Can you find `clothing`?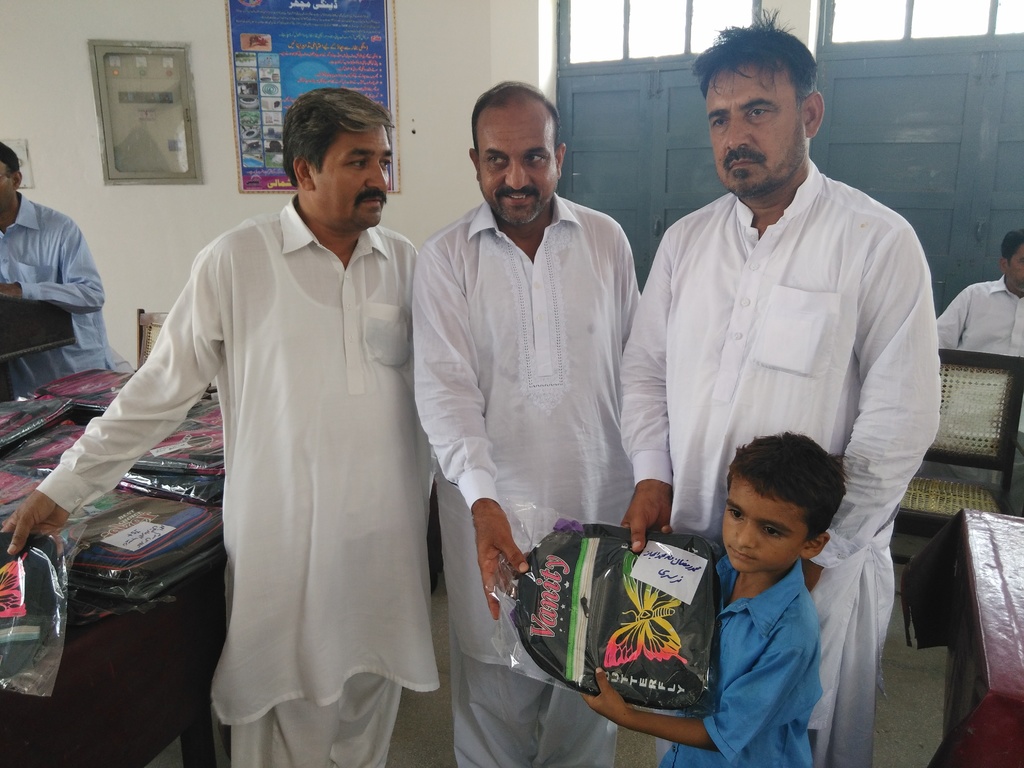
Yes, bounding box: l=413, t=205, r=646, b=767.
